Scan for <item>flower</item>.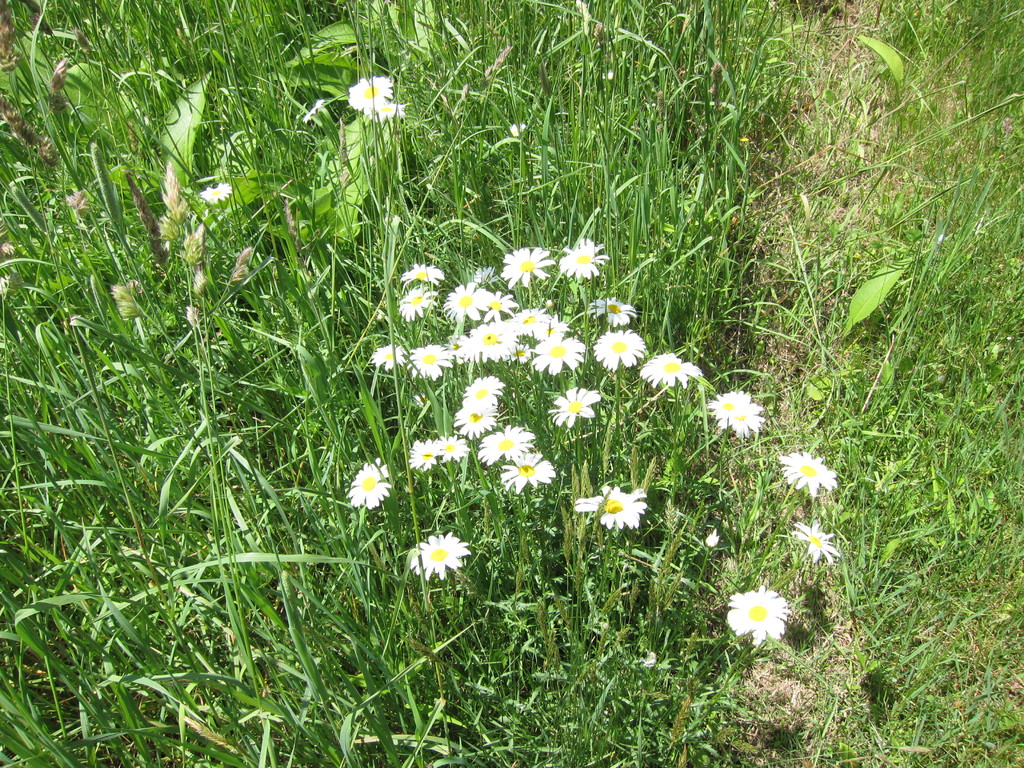
Scan result: x1=412, y1=325, x2=520, y2=362.
